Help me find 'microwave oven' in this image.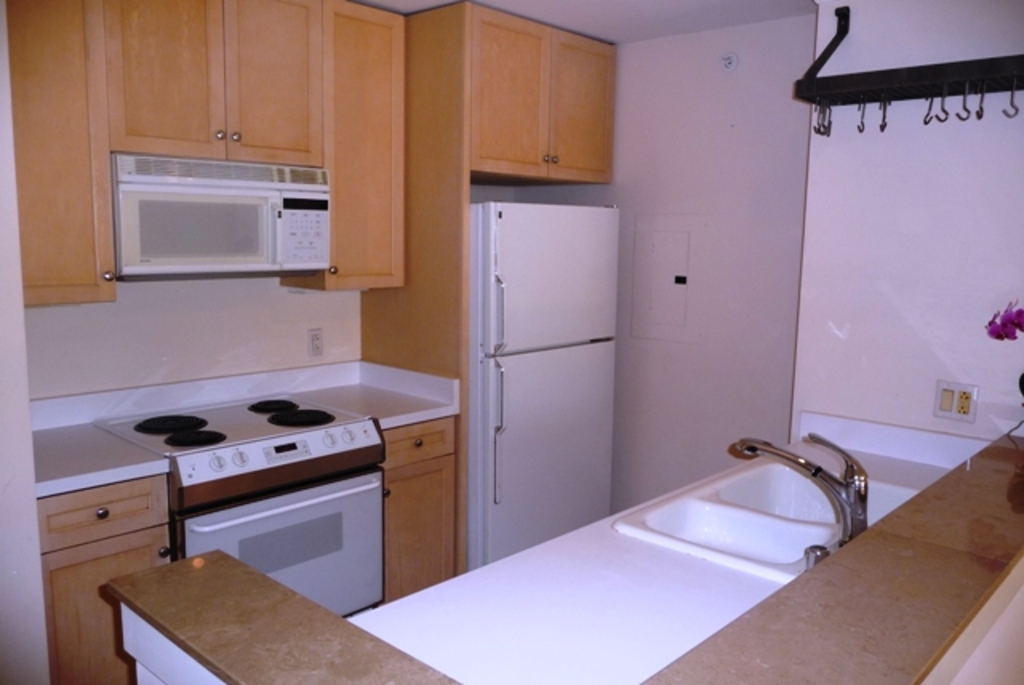
Found it: (110,155,331,266).
